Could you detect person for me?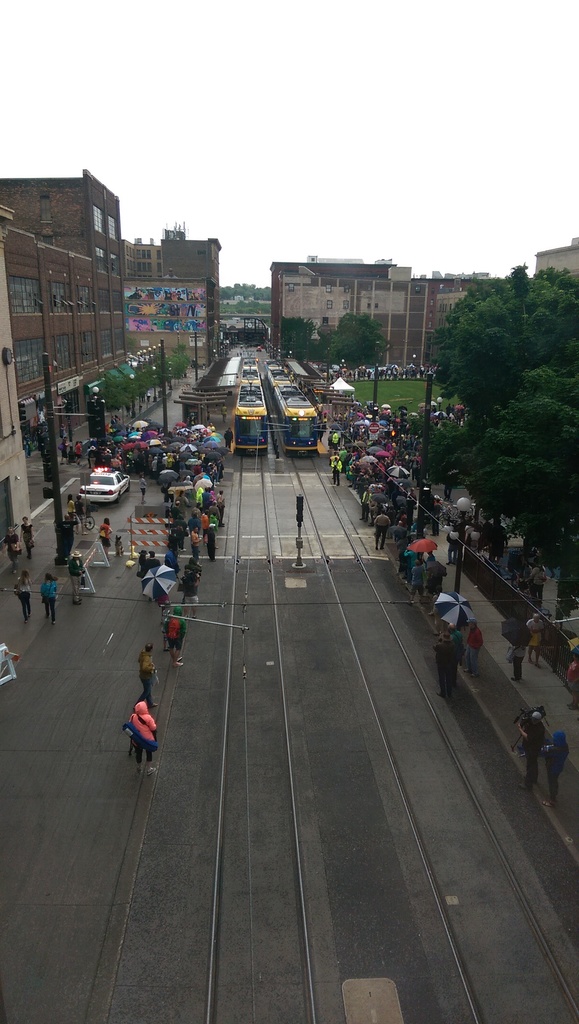
Detection result: 428,581,445,616.
